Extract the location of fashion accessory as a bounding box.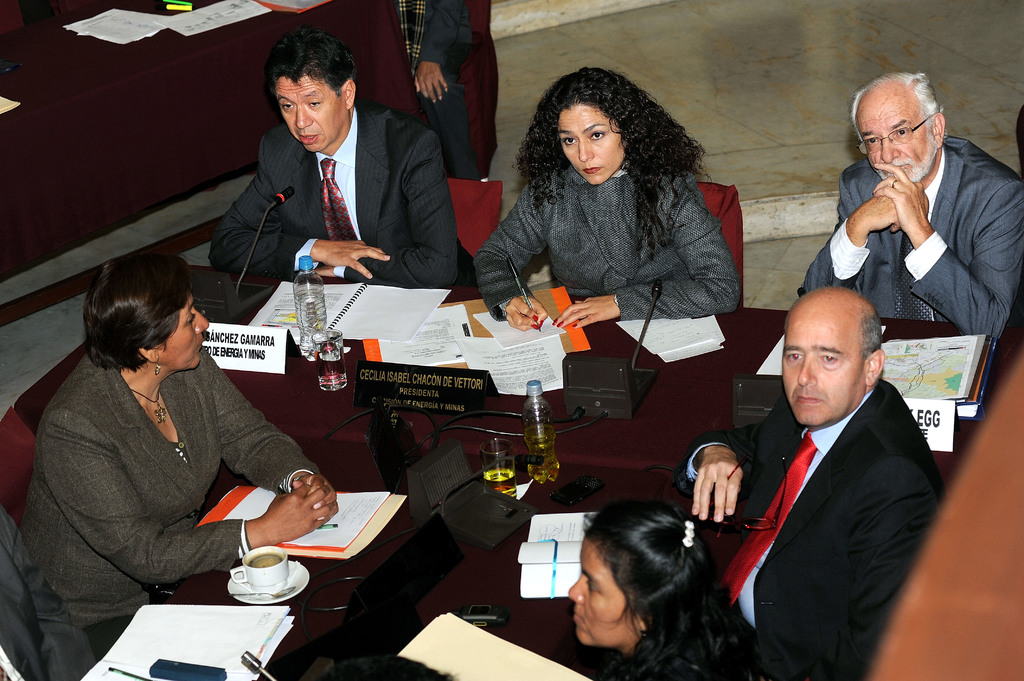
(left=125, top=385, right=168, bottom=425).
